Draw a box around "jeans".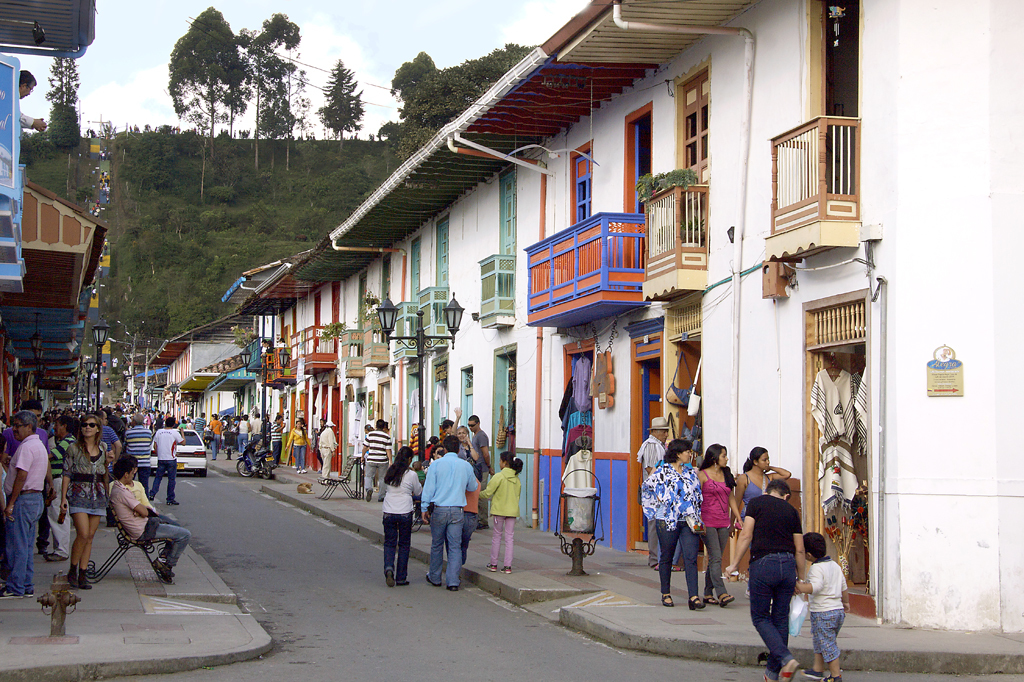
[237, 435, 247, 453].
